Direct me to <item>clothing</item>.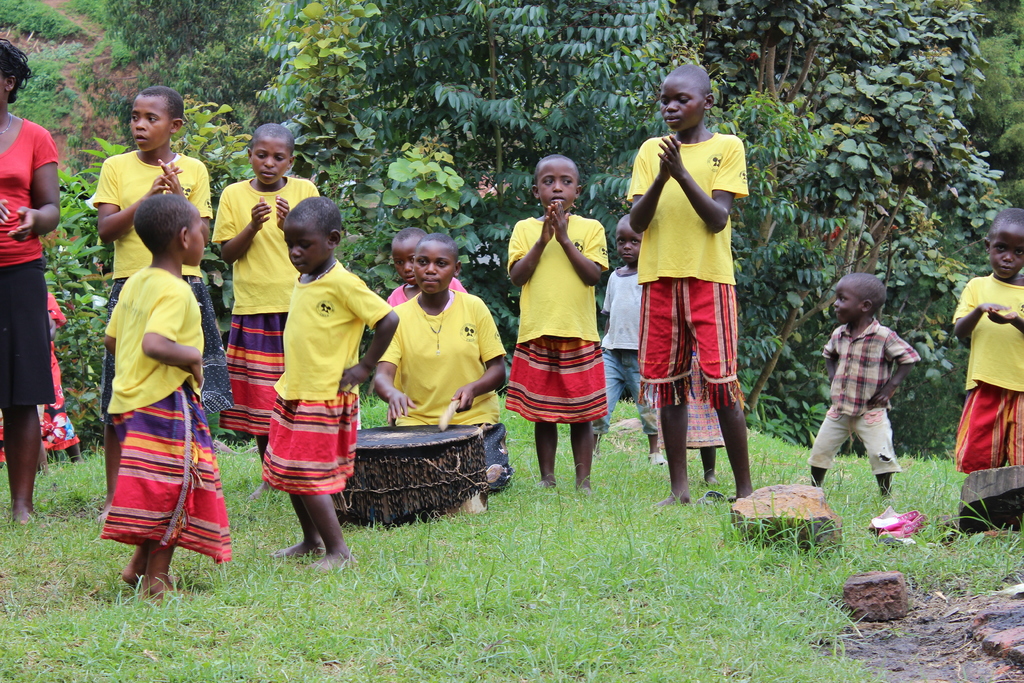
Direction: (left=6, top=280, right=79, bottom=465).
